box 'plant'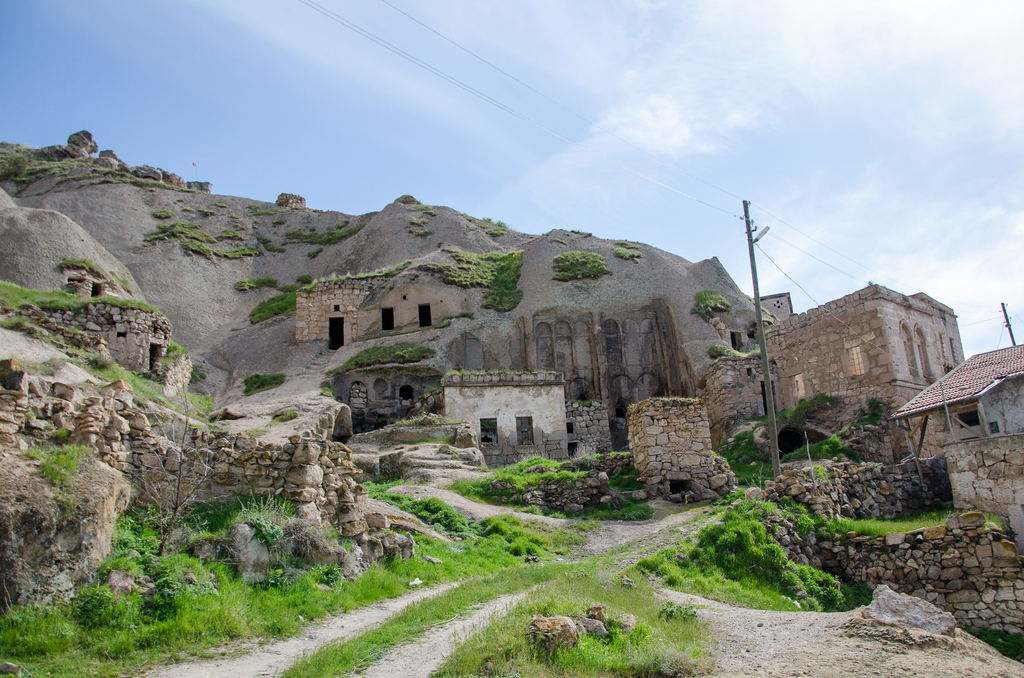
Rect(586, 443, 632, 456)
